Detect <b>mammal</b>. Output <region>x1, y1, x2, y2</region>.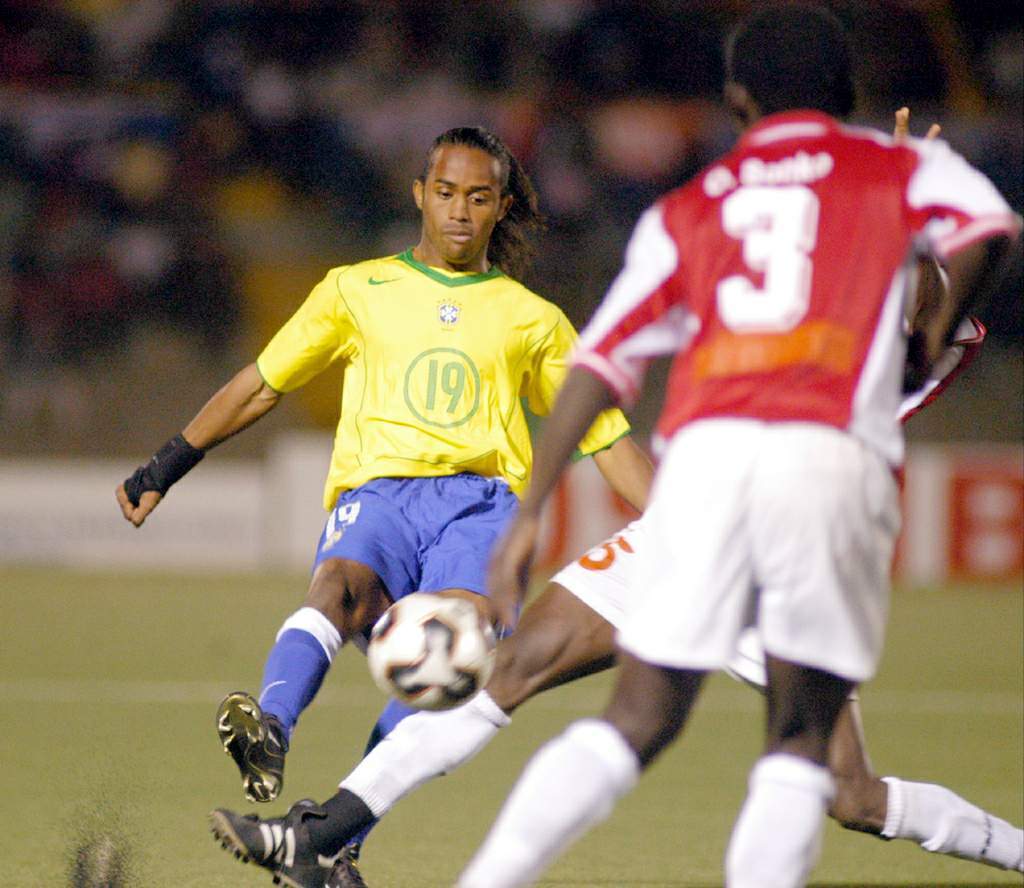
<region>111, 125, 663, 808</region>.
